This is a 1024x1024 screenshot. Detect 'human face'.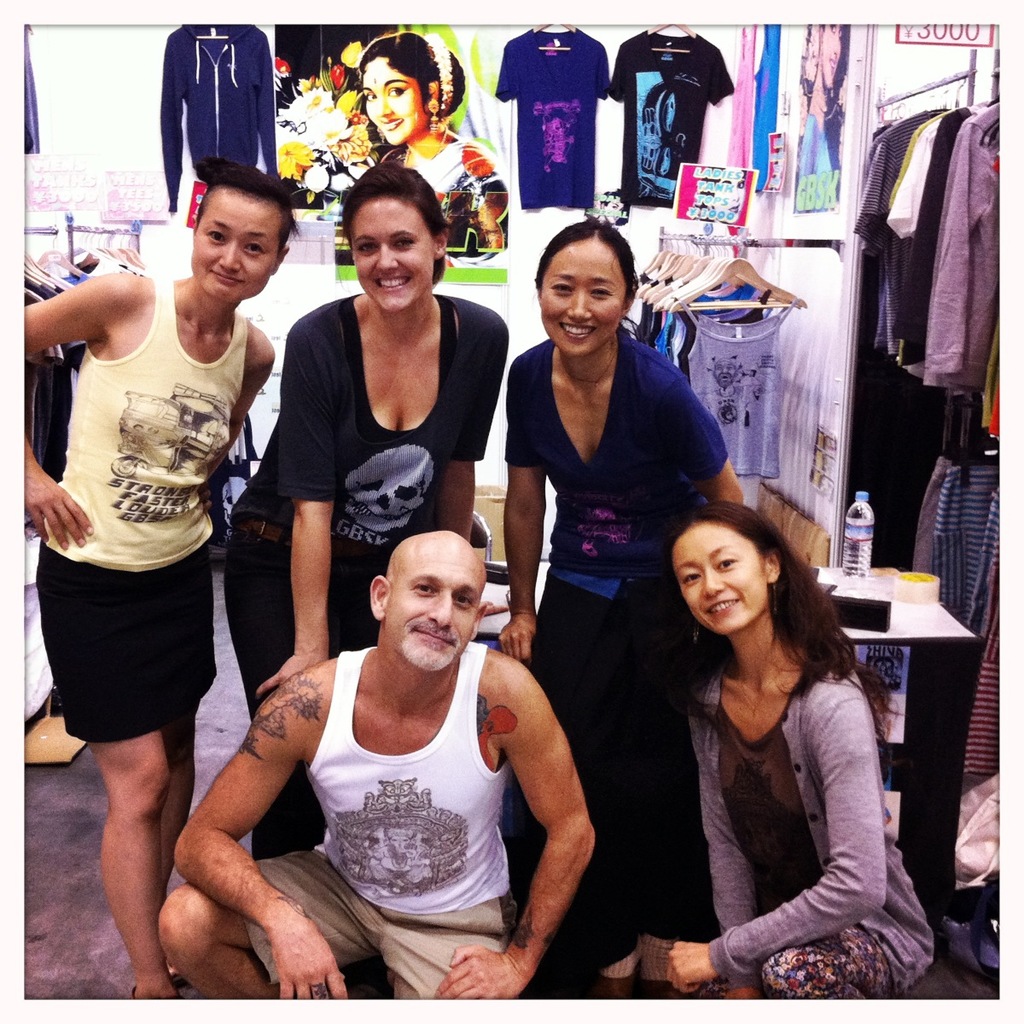
region(363, 62, 419, 143).
